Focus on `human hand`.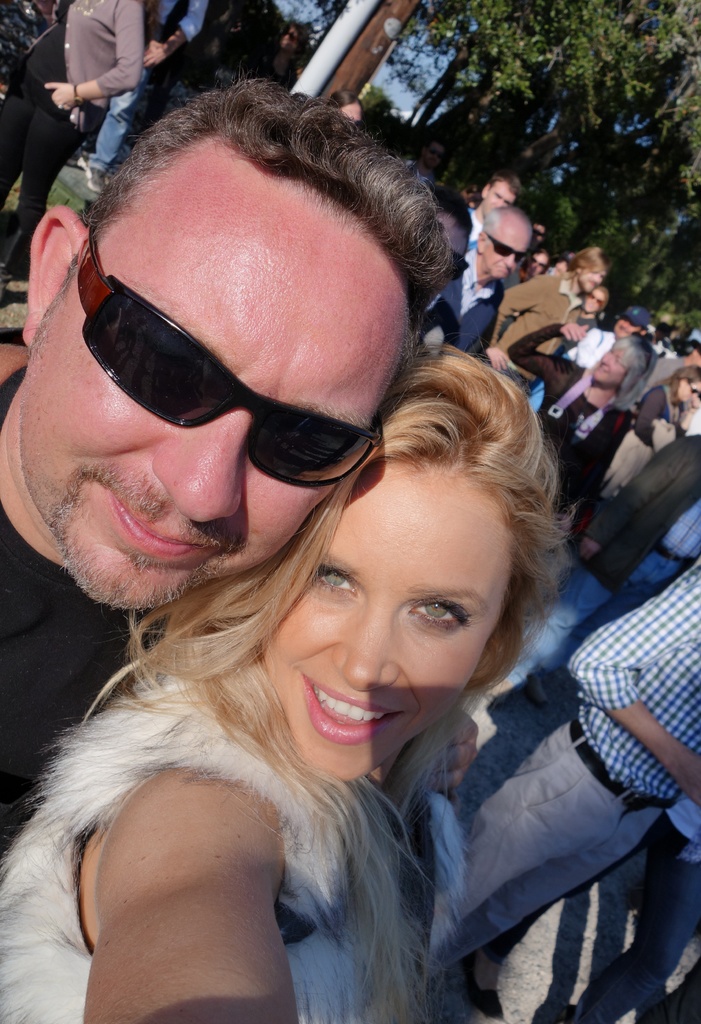
Focused at 484,346,516,372.
